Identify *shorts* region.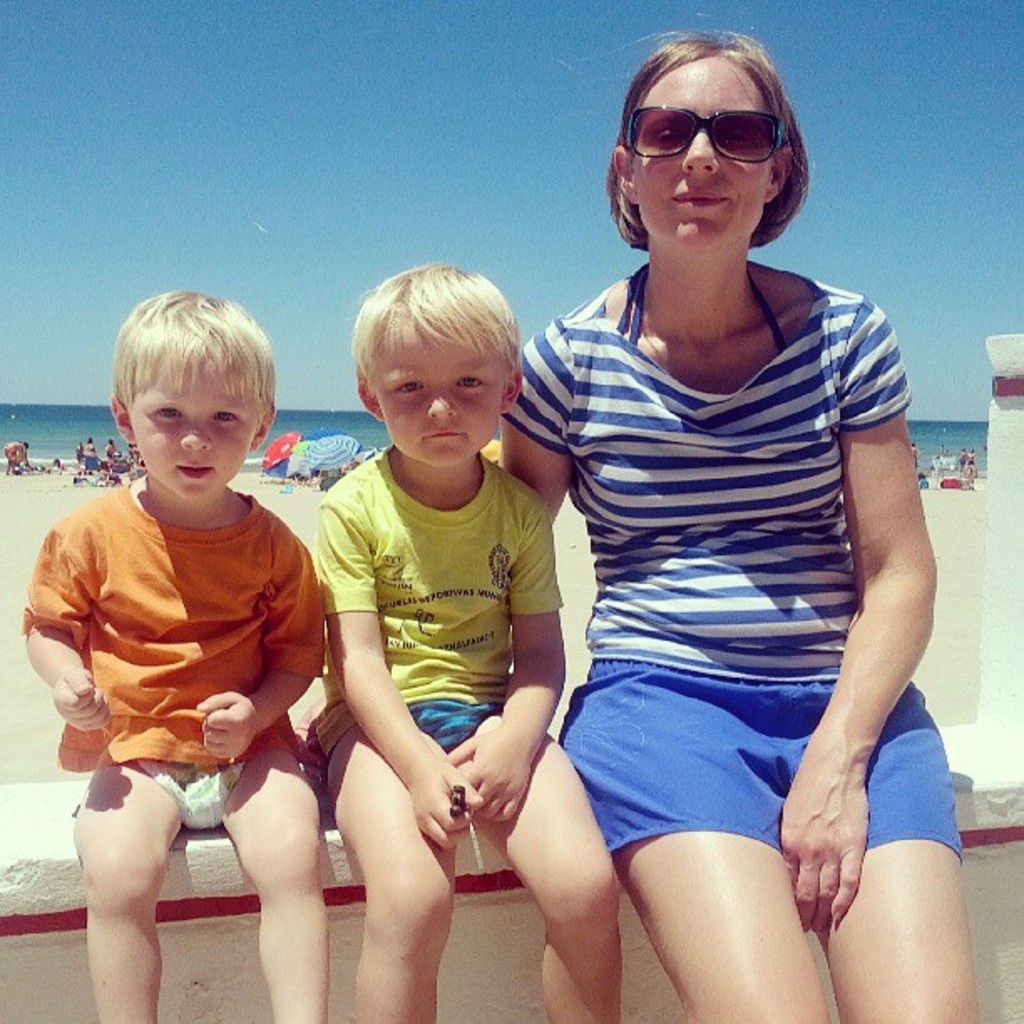
Region: [left=407, top=701, right=492, bottom=751].
